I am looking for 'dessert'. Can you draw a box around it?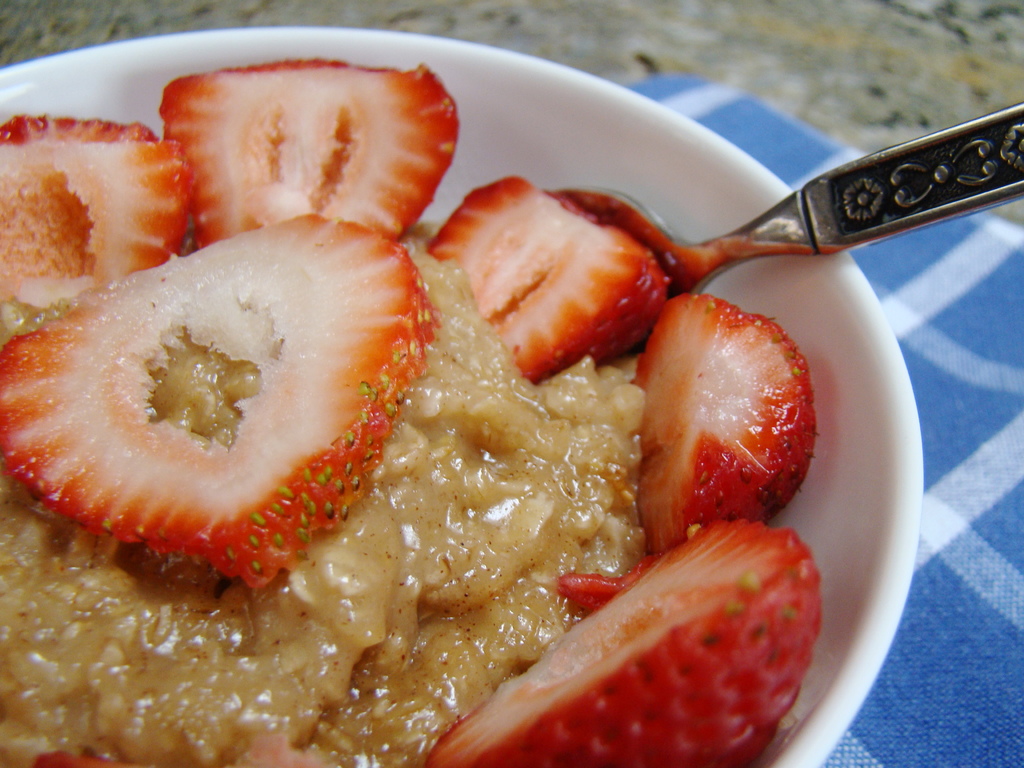
Sure, the bounding box is [0, 56, 822, 767].
